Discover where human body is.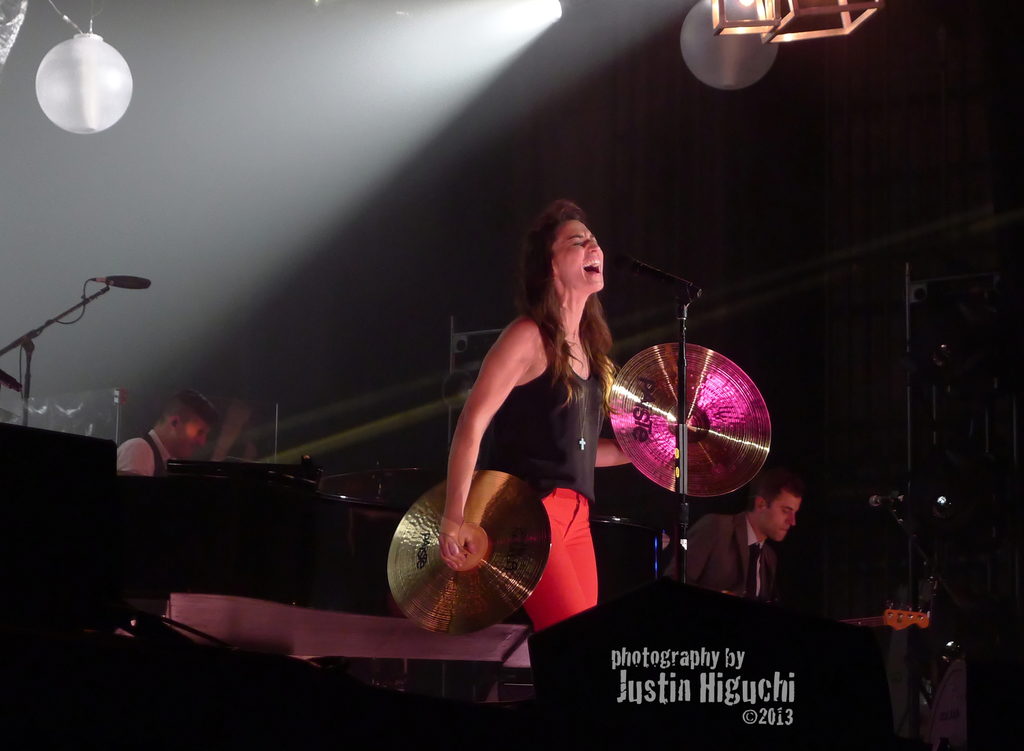
Discovered at <bbox>108, 387, 224, 474</bbox>.
